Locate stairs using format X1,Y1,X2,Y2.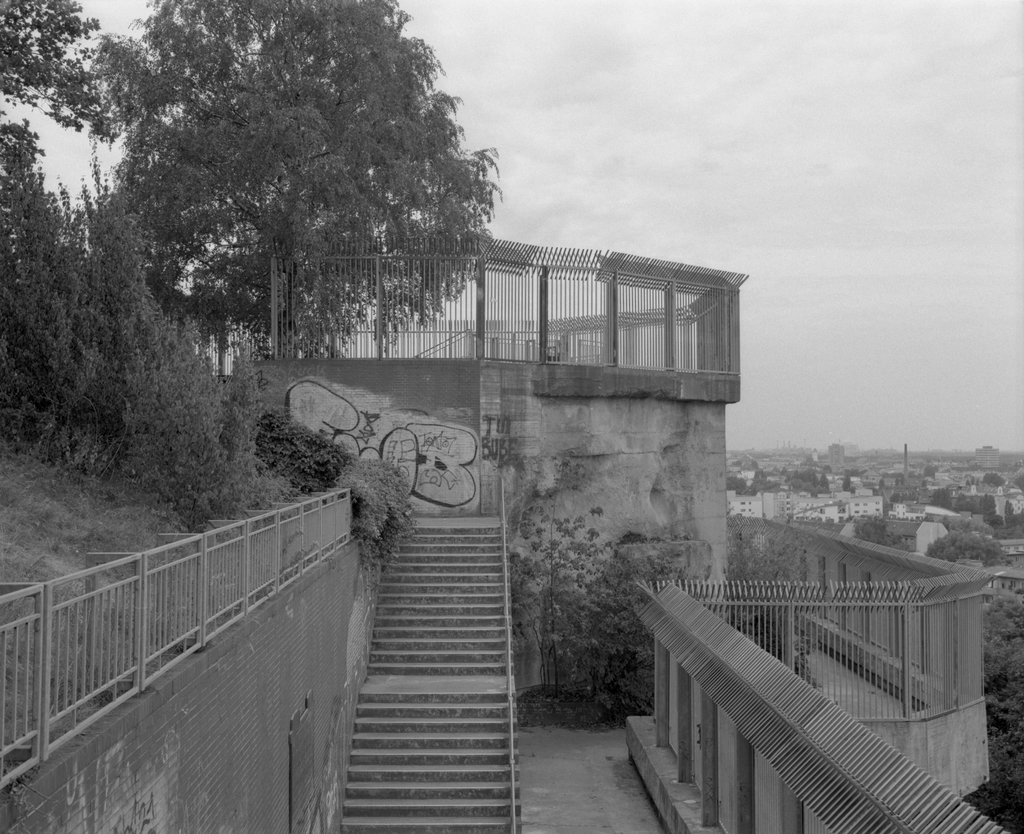
334,512,520,831.
